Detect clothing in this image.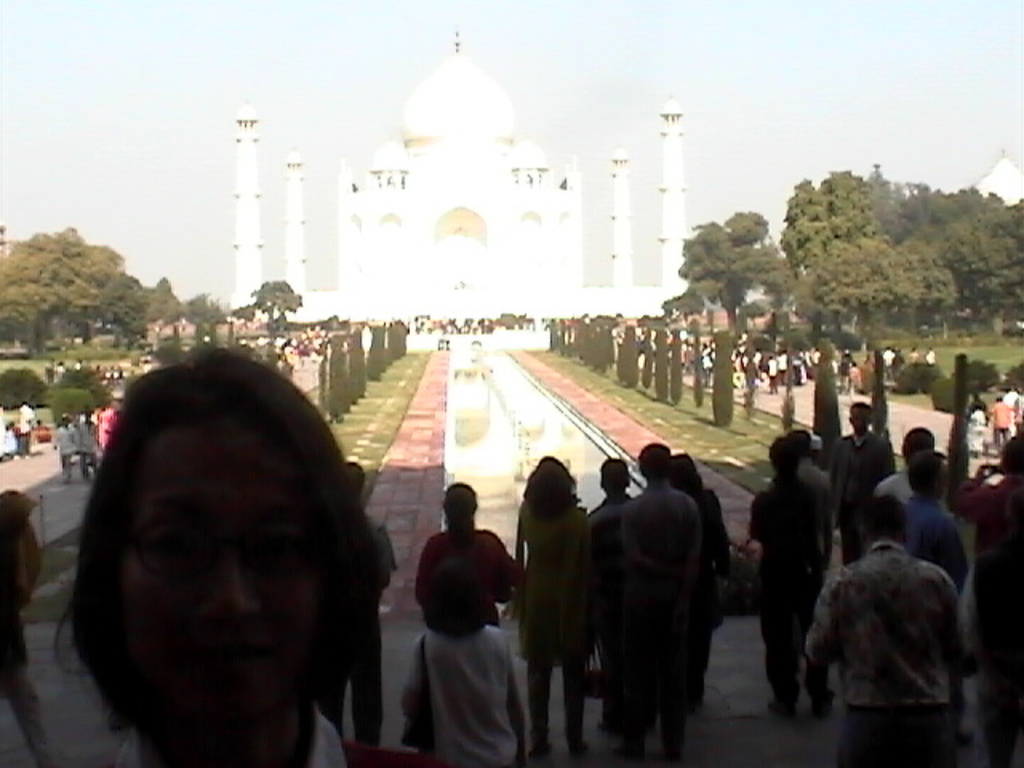
Detection: [left=621, top=474, right=717, bottom=766].
